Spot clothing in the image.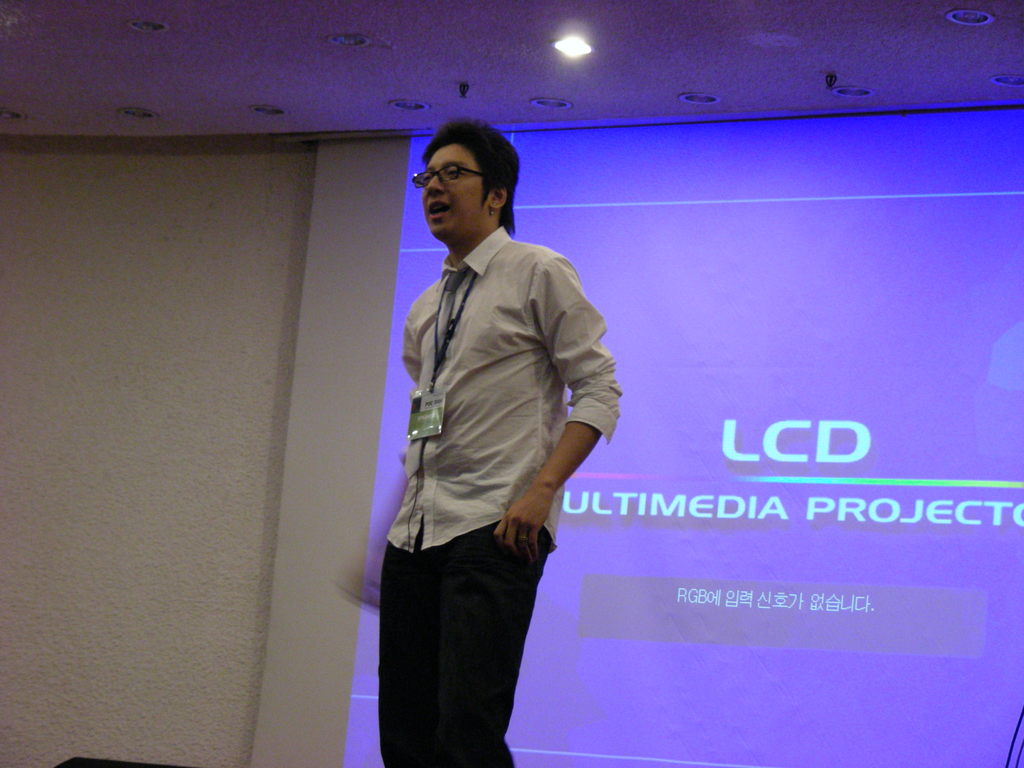
clothing found at bbox(397, 228, 643, 767).
